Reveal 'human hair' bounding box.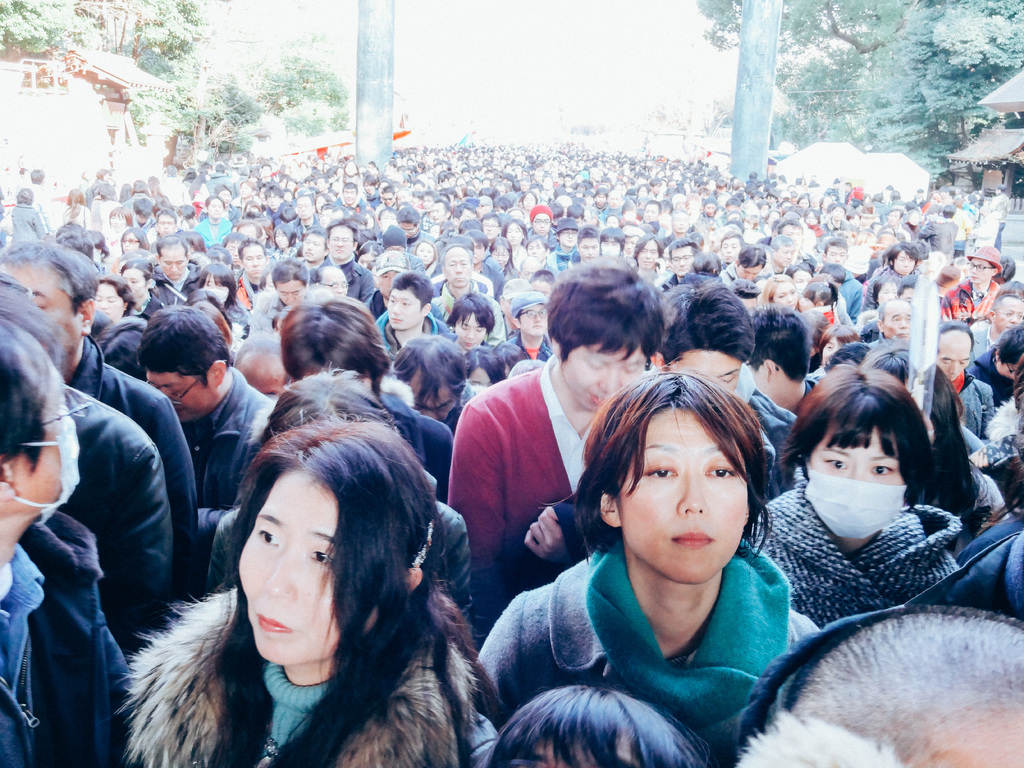
Revealed: <box>934,319,972,349</box>.
